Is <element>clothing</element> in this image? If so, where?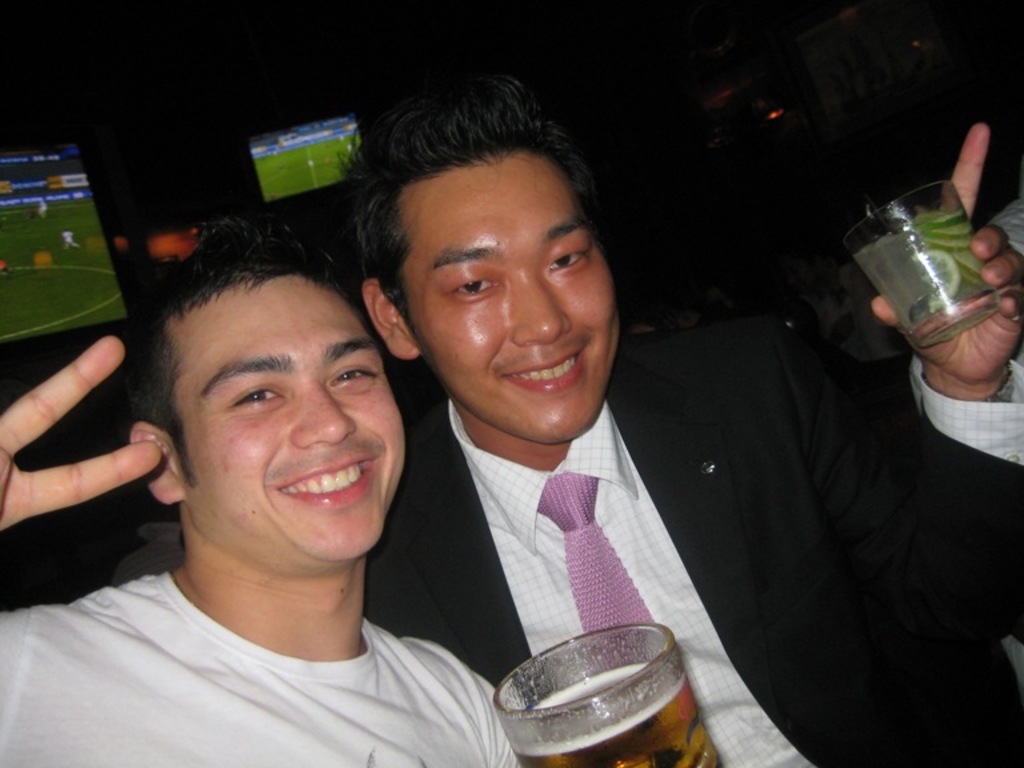
Yes, at {"left": 0, "top": 477, "right": 519, "bottom": 765}.
